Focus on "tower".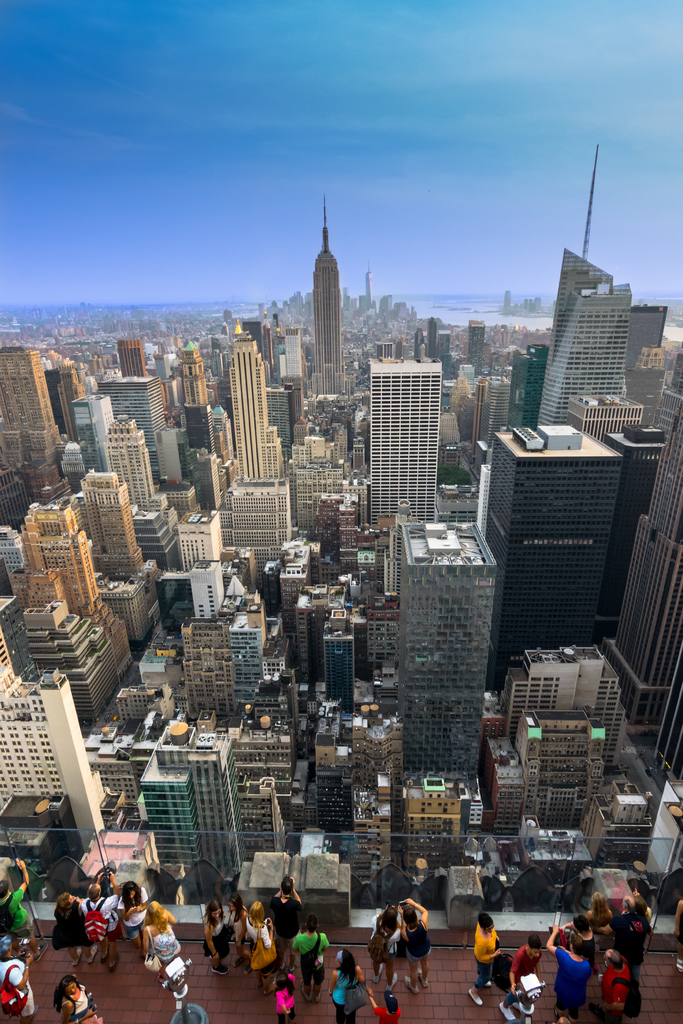
Focused at [222, 339, 293, 547].
